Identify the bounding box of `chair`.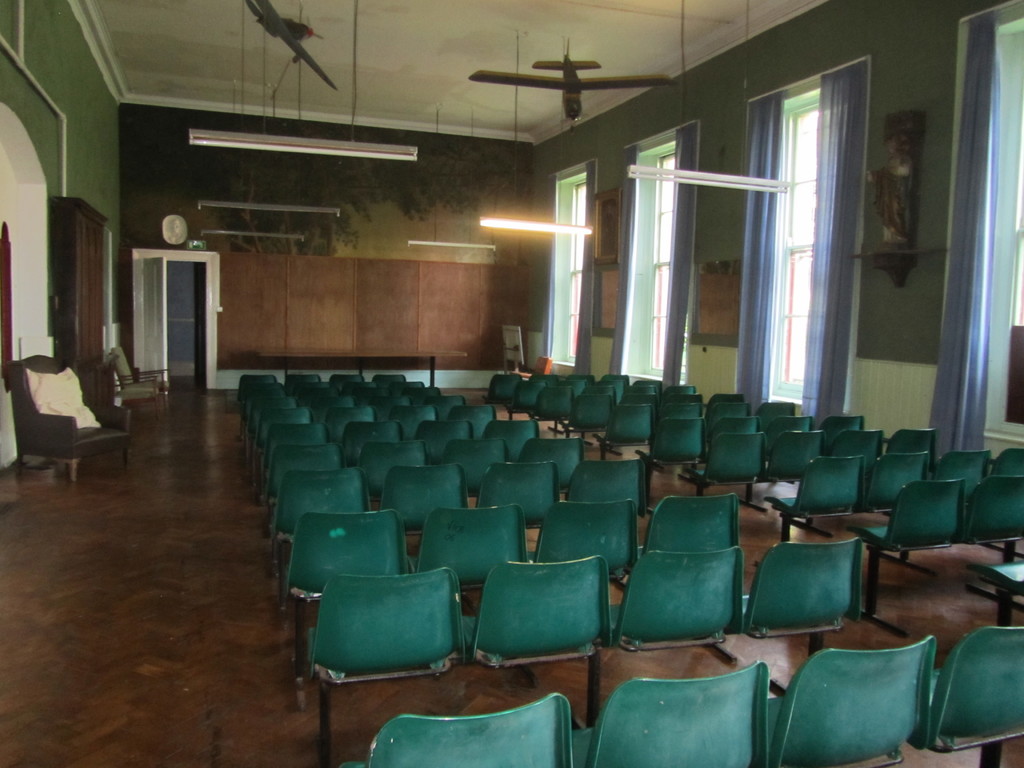
{"x1": 603, "y1": 372, "x2": 630, "y2": 387}.
